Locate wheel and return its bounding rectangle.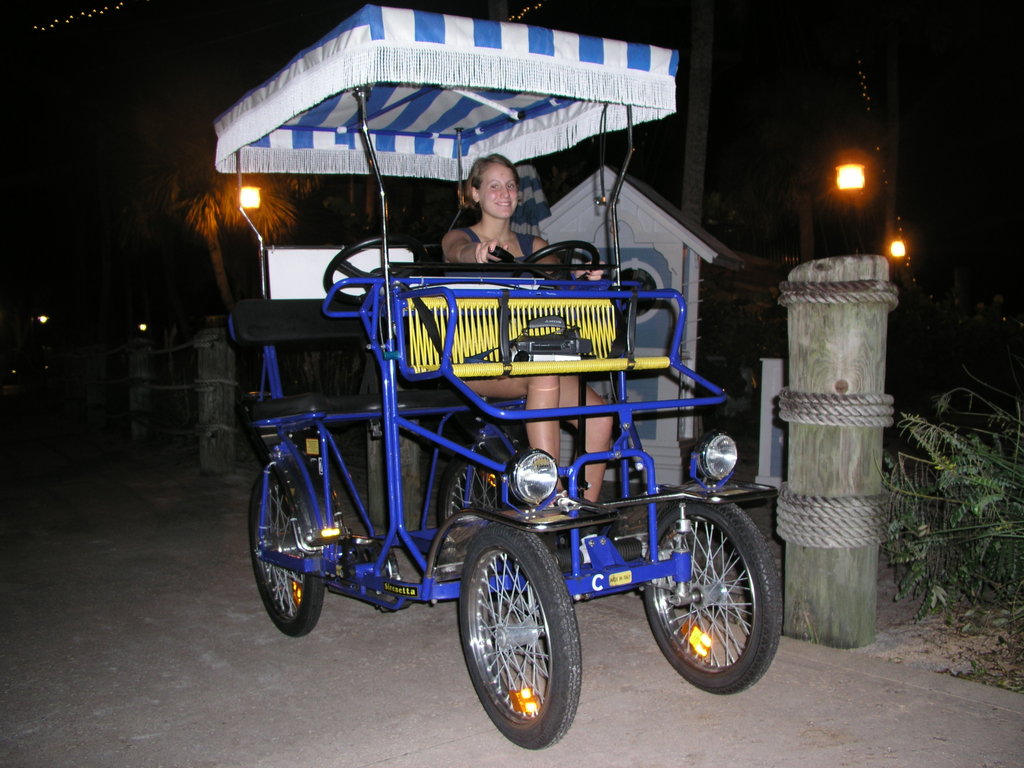
box=[461, 536, 577, 745].
